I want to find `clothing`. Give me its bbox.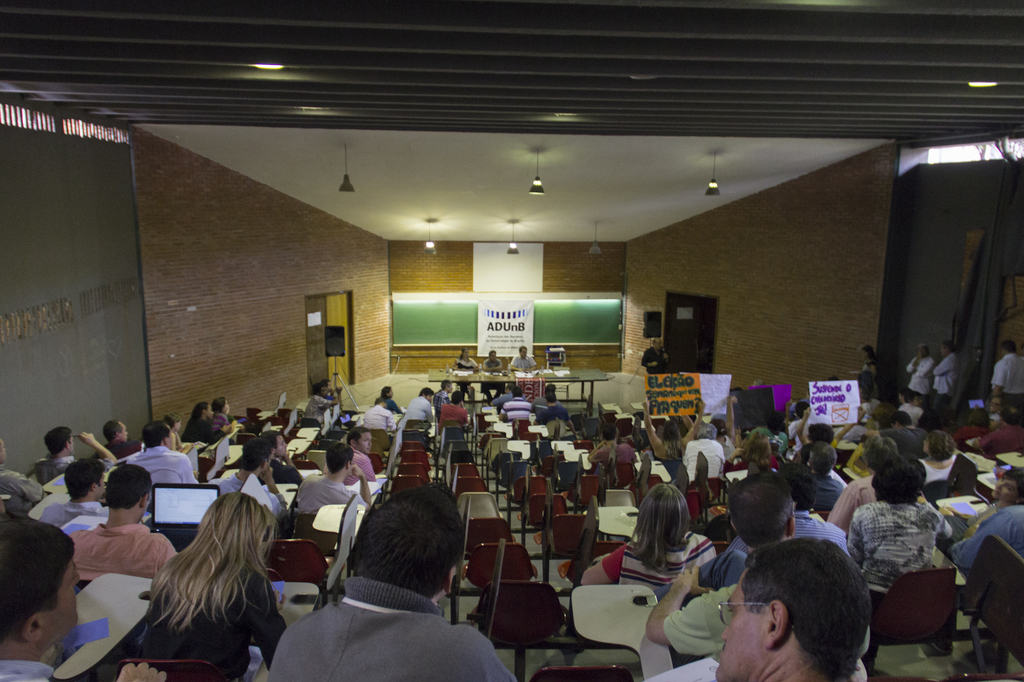
bbox(323, 445, 380, 486).
